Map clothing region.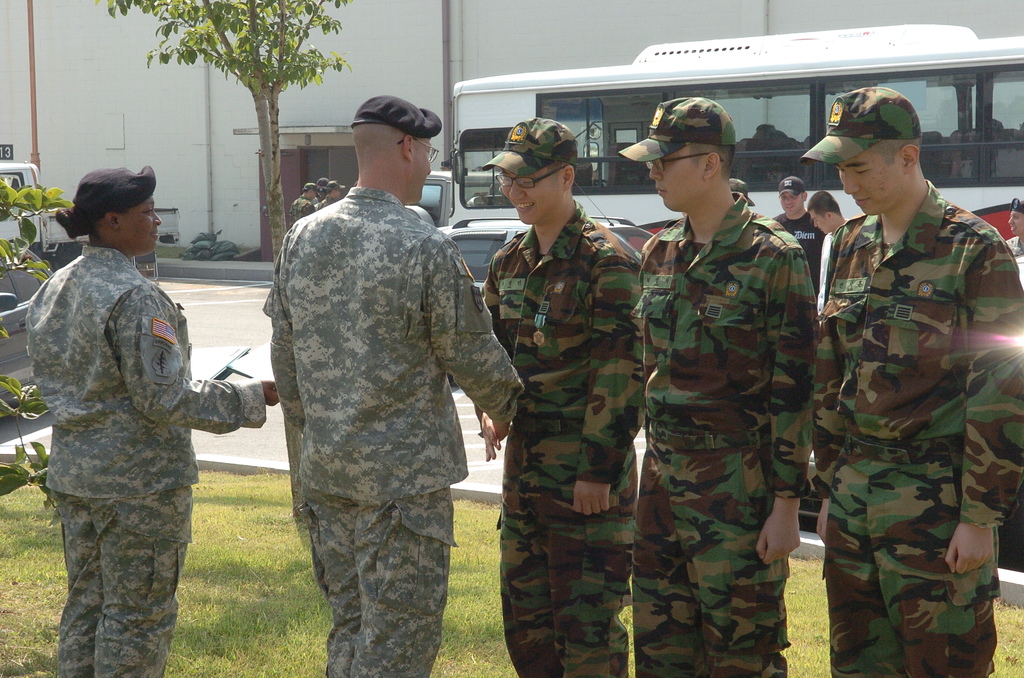
Mapped to 24/246/265/677.
